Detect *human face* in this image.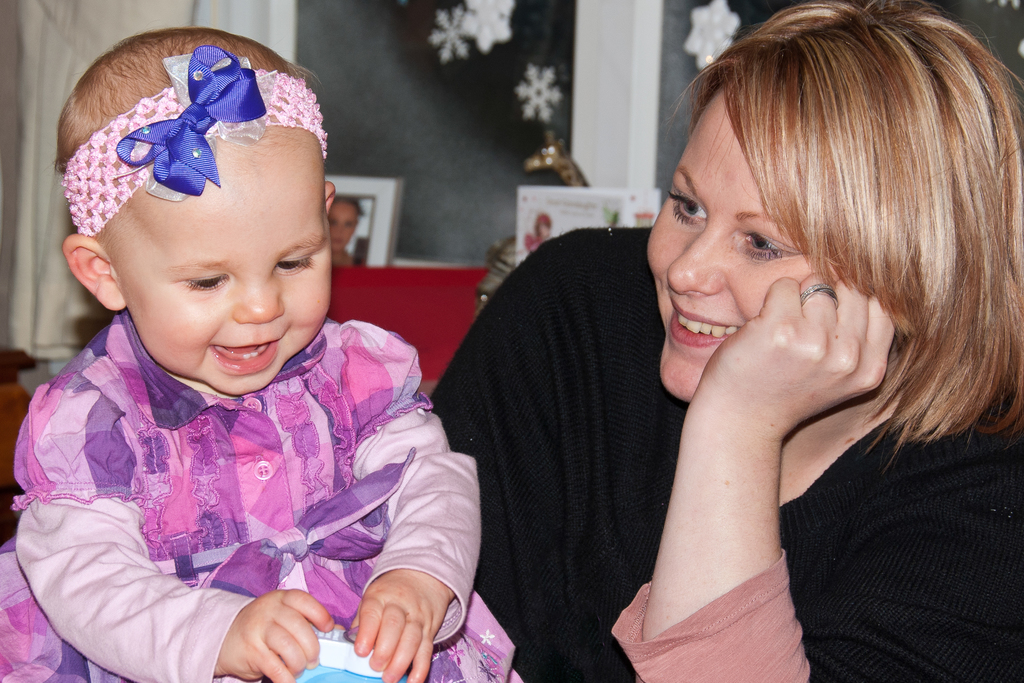
Detection: 648/83/834/399.
